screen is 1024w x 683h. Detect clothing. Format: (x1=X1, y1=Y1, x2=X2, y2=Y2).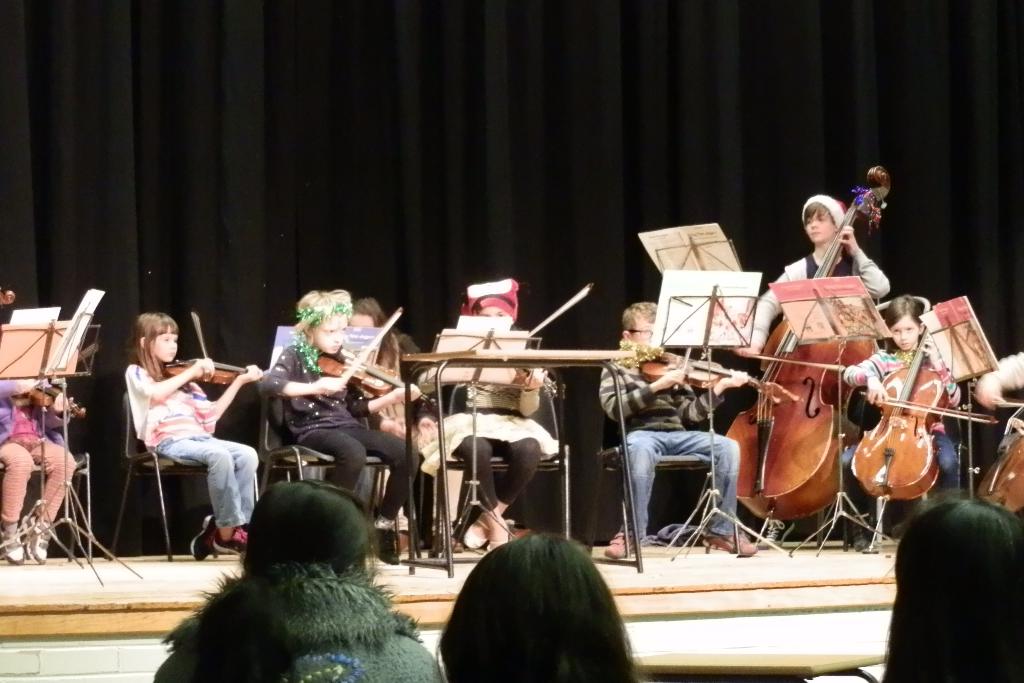
(x1=842, y1=346, x2=959, y2=497).
